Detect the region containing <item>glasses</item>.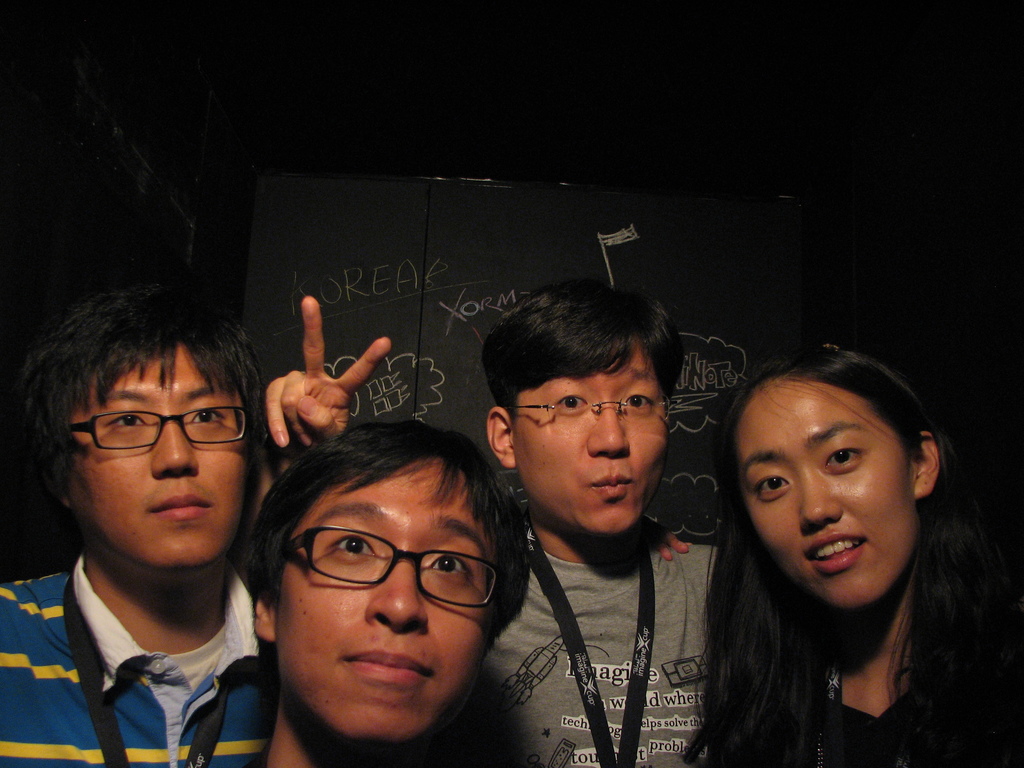
box=[500, 385, 689, 428].
